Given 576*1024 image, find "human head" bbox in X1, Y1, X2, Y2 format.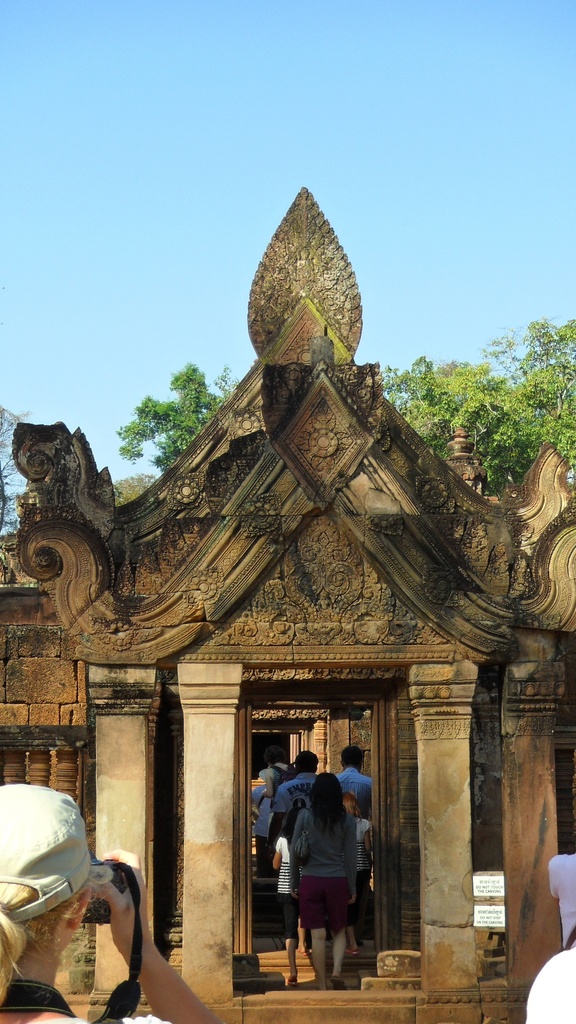
308, 772, 340, 805.
